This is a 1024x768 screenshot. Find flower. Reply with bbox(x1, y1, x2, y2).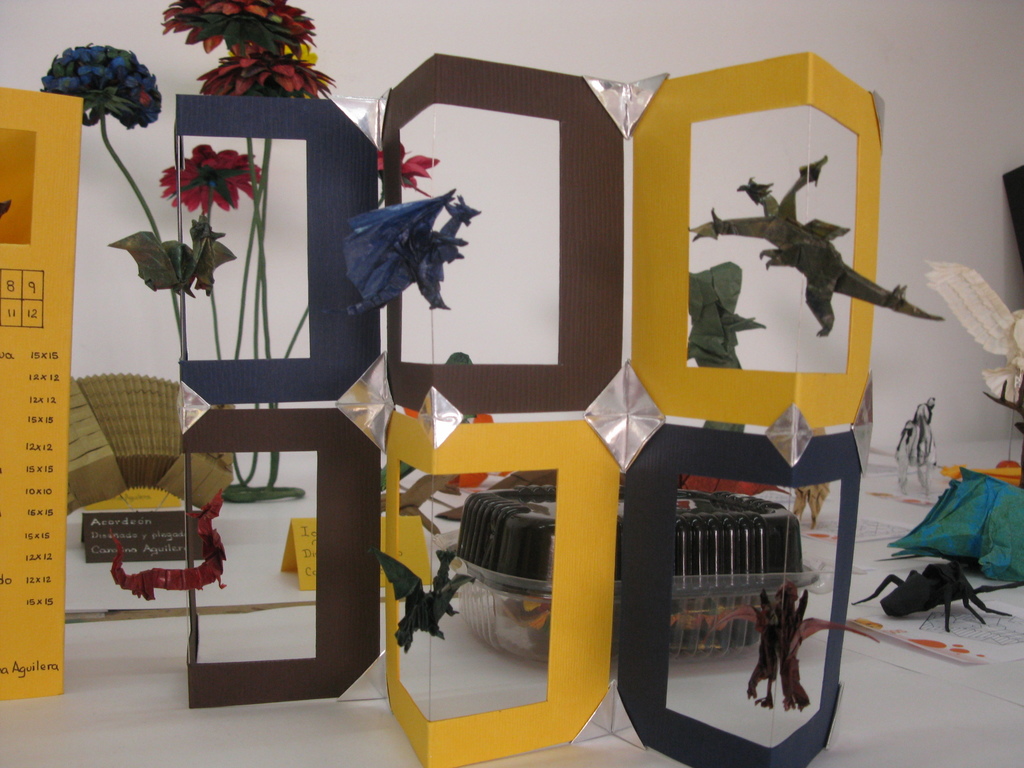
bbox(372, 138, 437, 188).
